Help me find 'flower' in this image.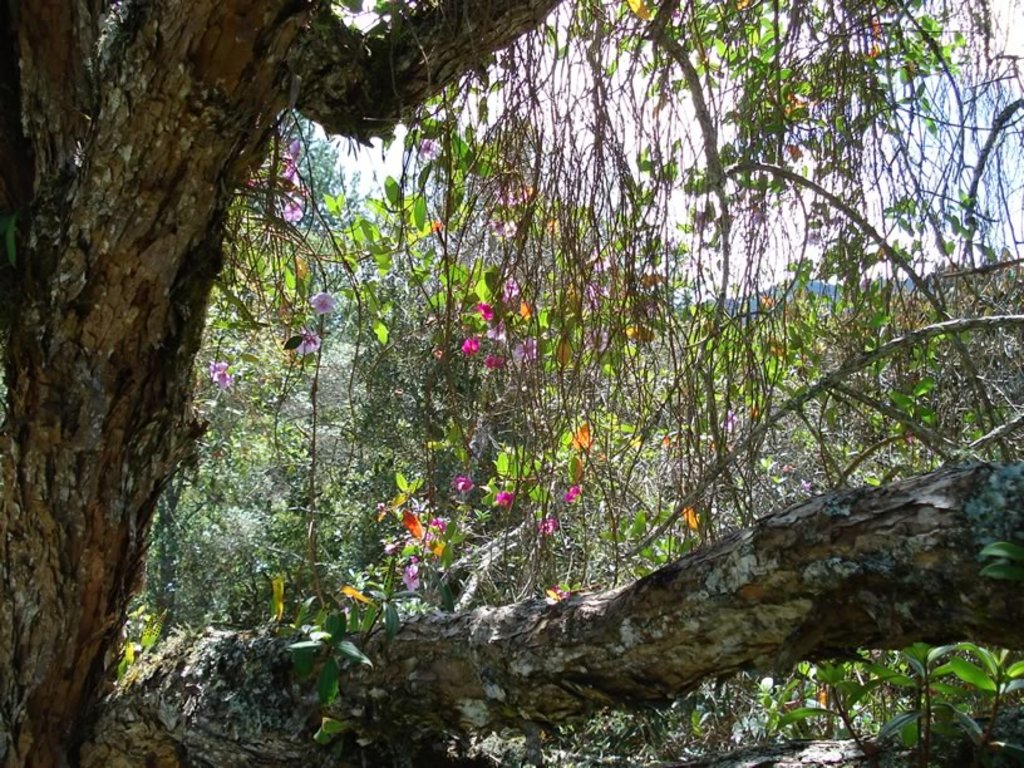
Found it: crop(419, 134, 448, 159).
